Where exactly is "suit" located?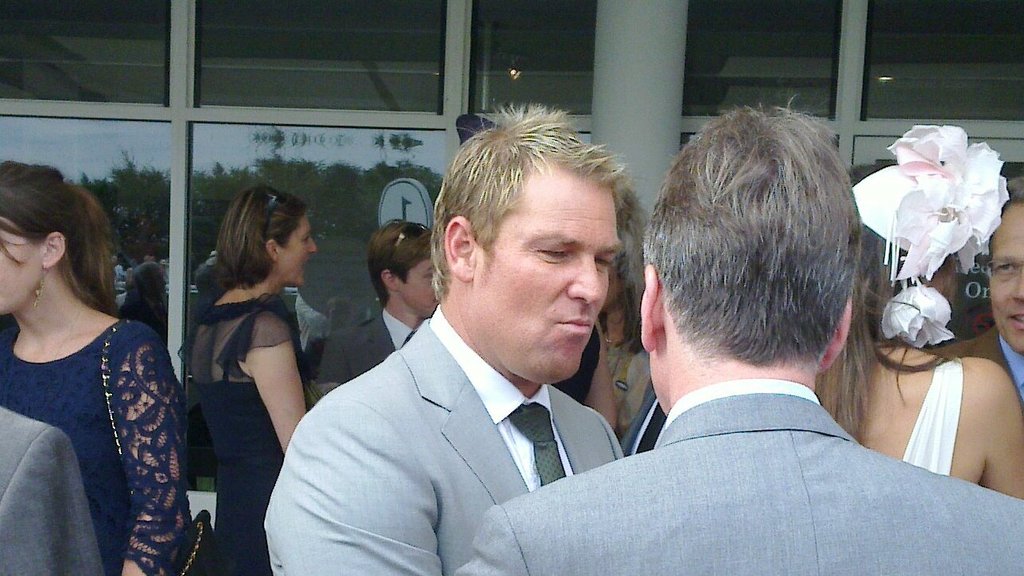
Its bounding box is left=319, top=308, right=413, bottom=403.
